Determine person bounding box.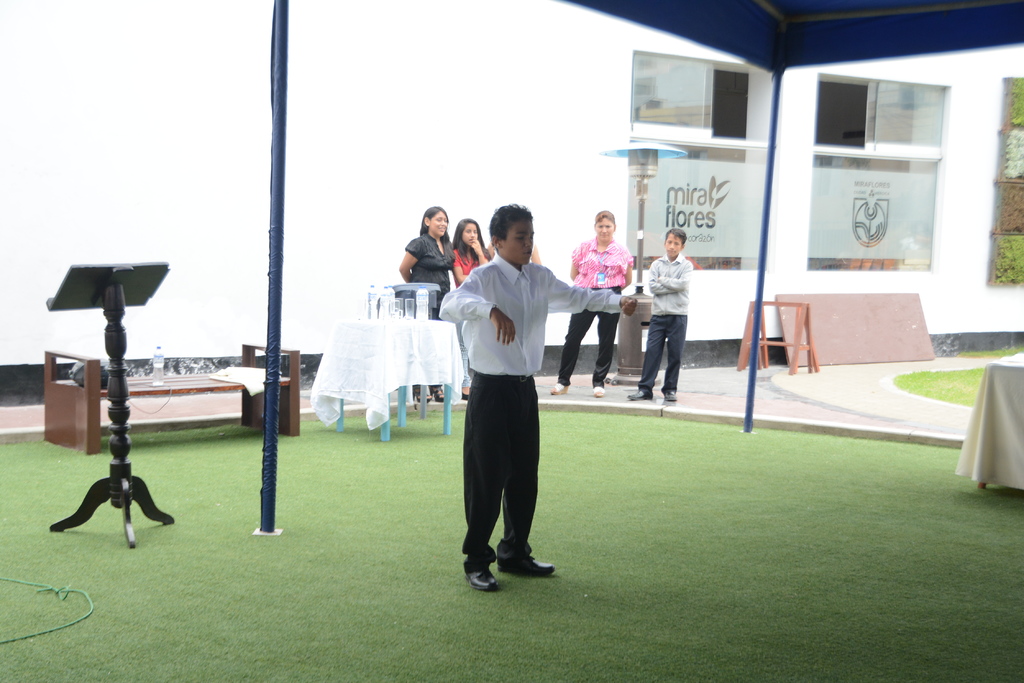
Determined: (left=436, top=207, right=636, bottom=592).
